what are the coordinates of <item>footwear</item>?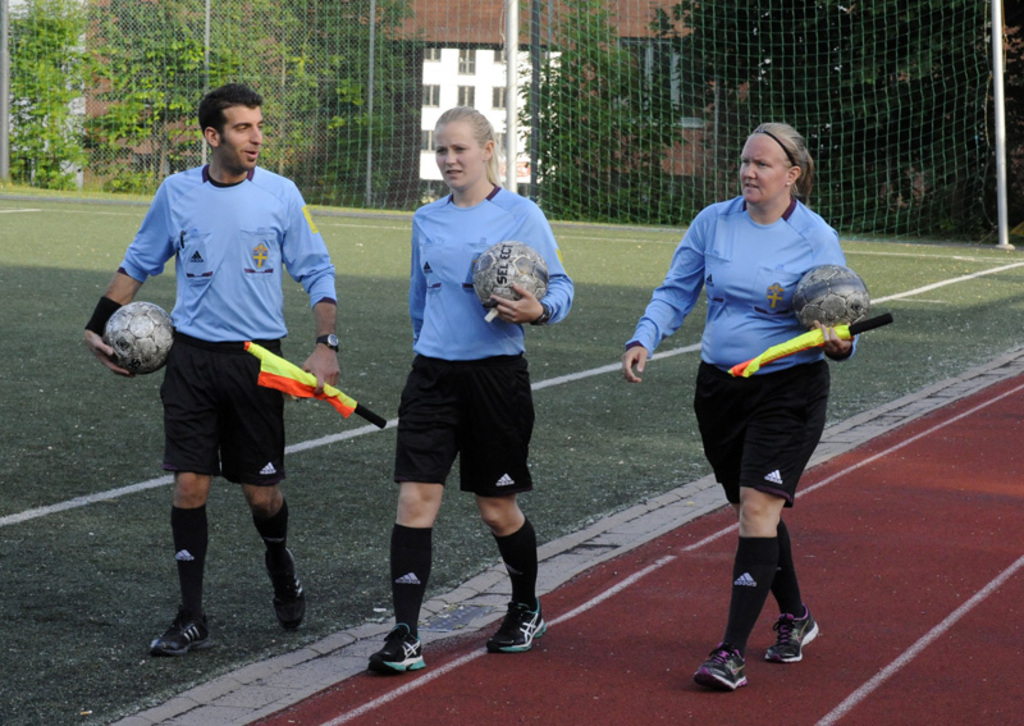
locate(364, 626, 436, 671).
